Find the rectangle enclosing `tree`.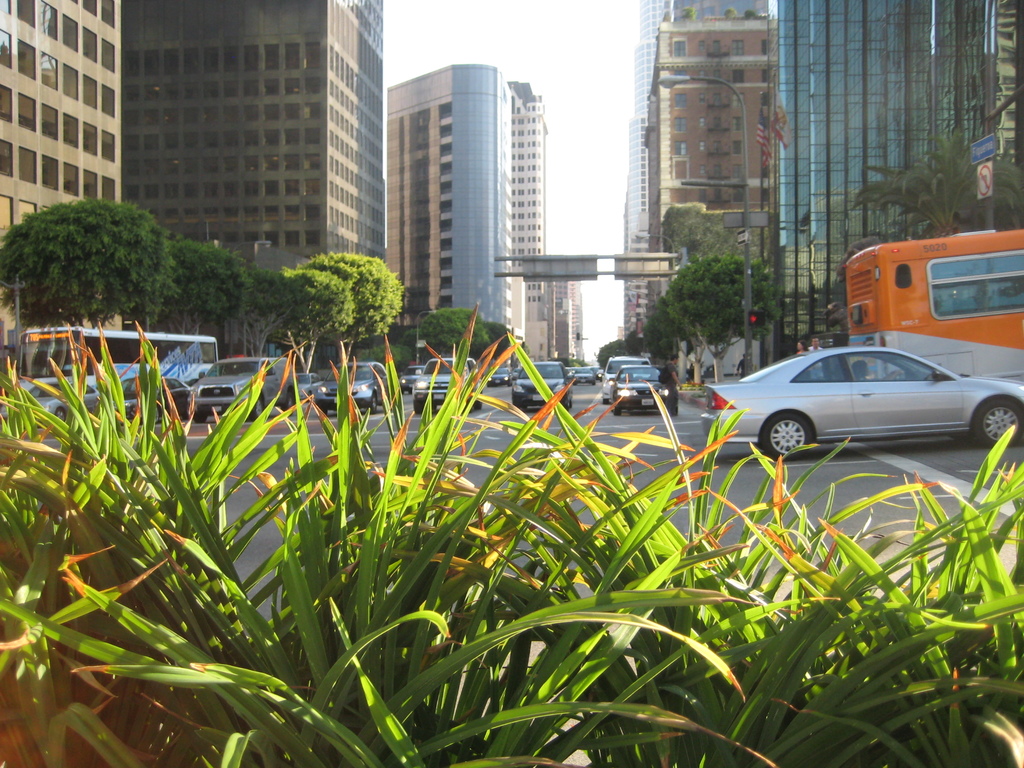
x1=251 y1=266 x2=359 y2=372.
